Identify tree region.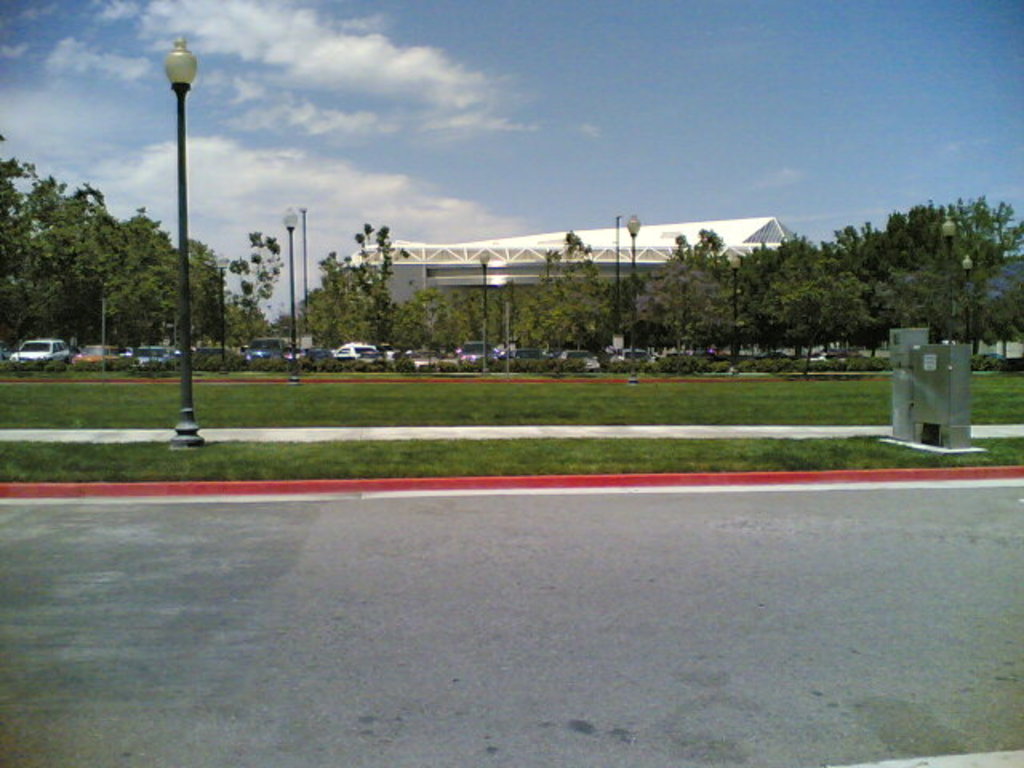
Region: {"left": 744, "top": 238, "right": 770, "bottom": 330}.
